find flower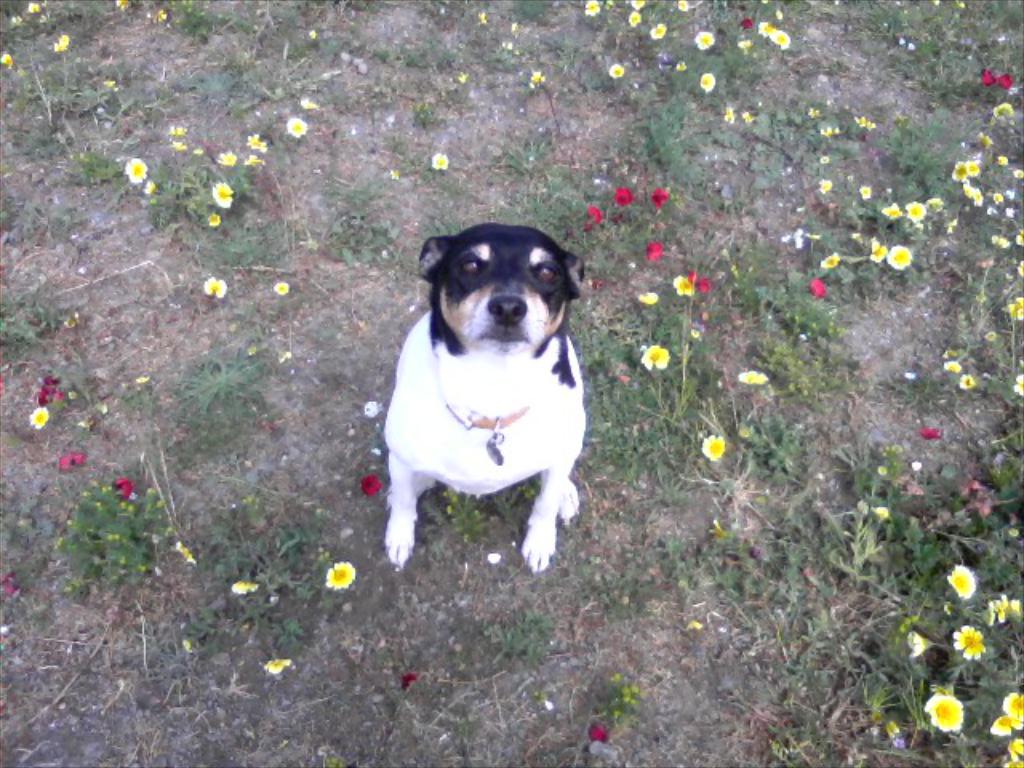
bbox=[922, 694, 966, 734]
